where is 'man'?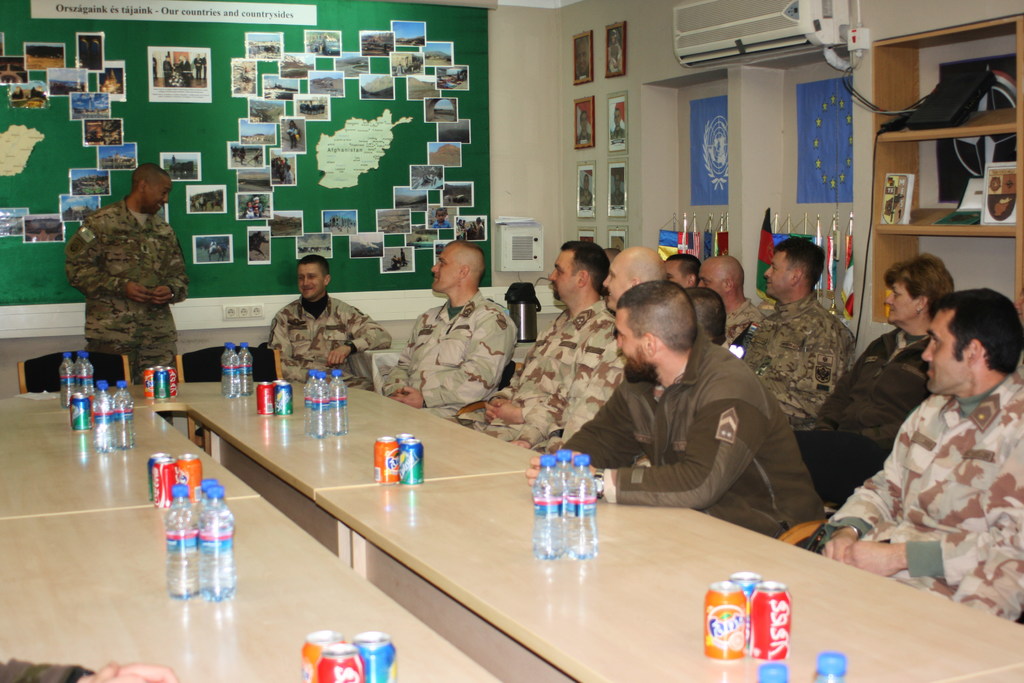
[698, 254, 767, 359].
